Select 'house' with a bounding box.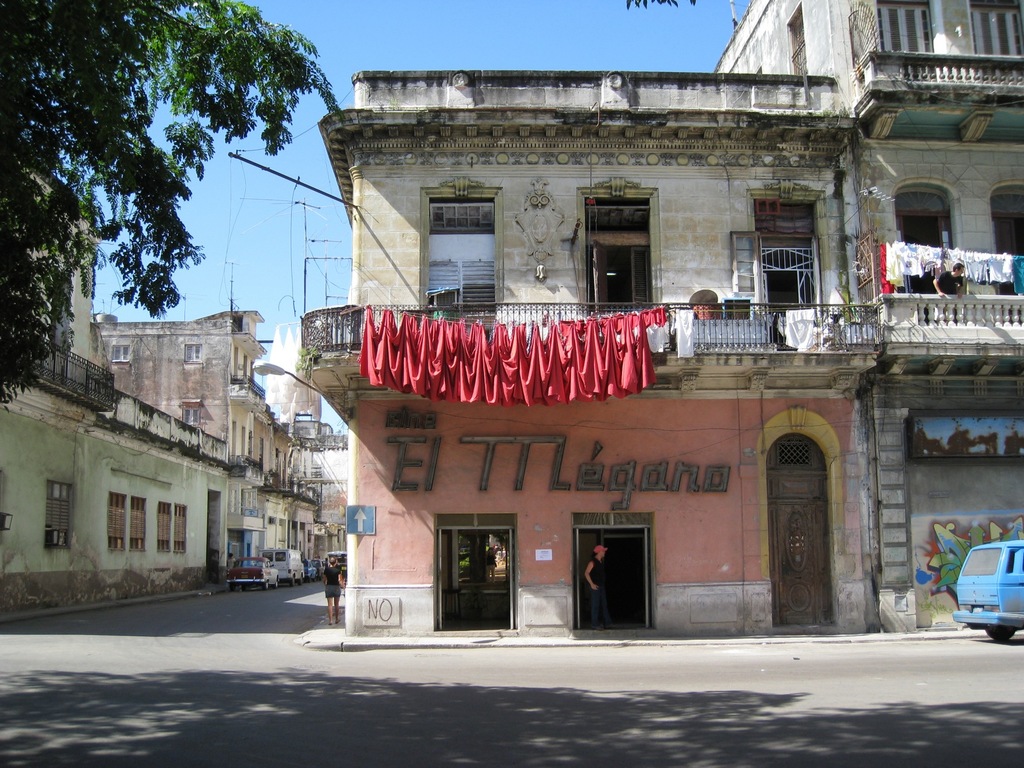
{"left": 293, "top": 67, "right": 876, "bottom": 644}.
